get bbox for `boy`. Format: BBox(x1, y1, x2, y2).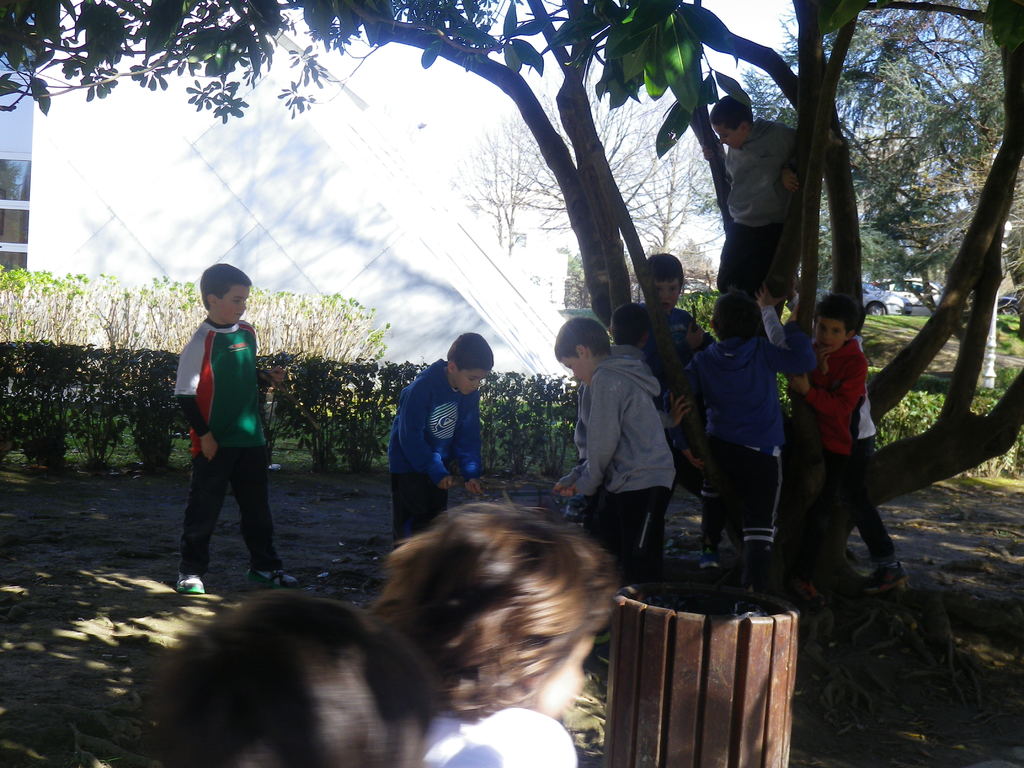
BBox(754, 278, 911, 597).
